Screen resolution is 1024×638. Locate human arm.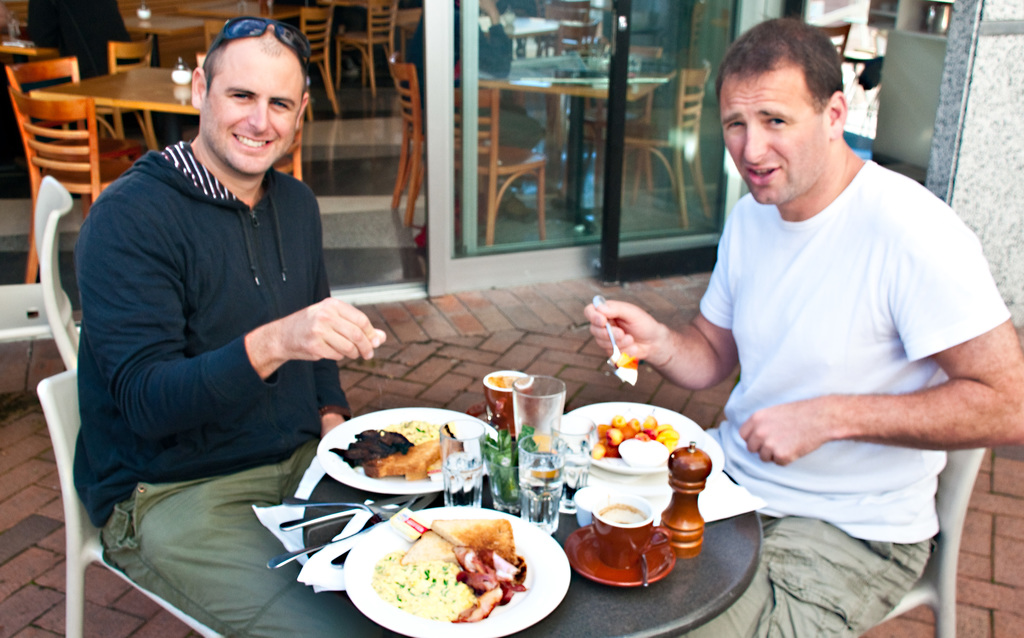
[86, 199, 383, 434].
